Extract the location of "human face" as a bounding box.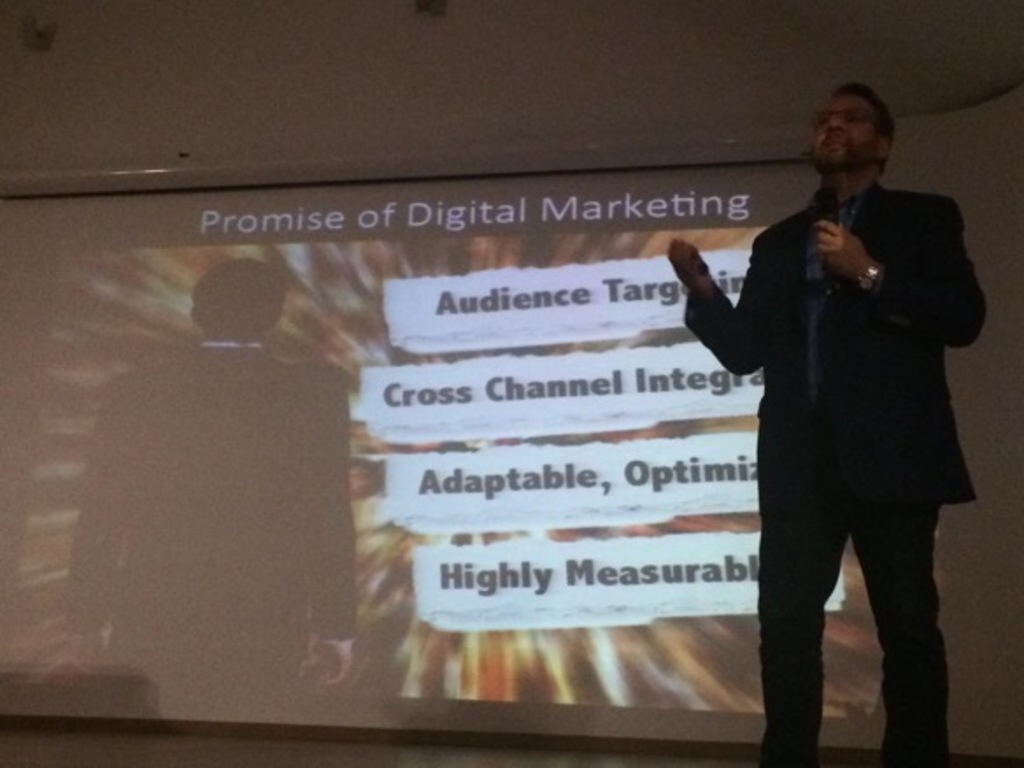
810/91/871/172.
